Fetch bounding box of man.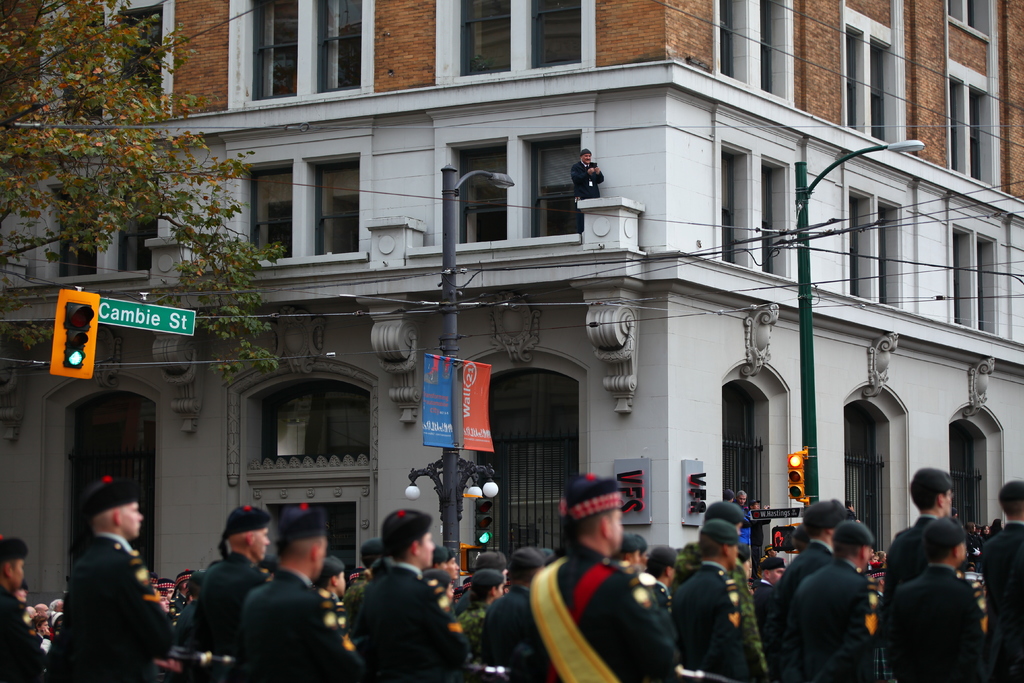
Bbox: BBox(792, 522, 810, 553).
